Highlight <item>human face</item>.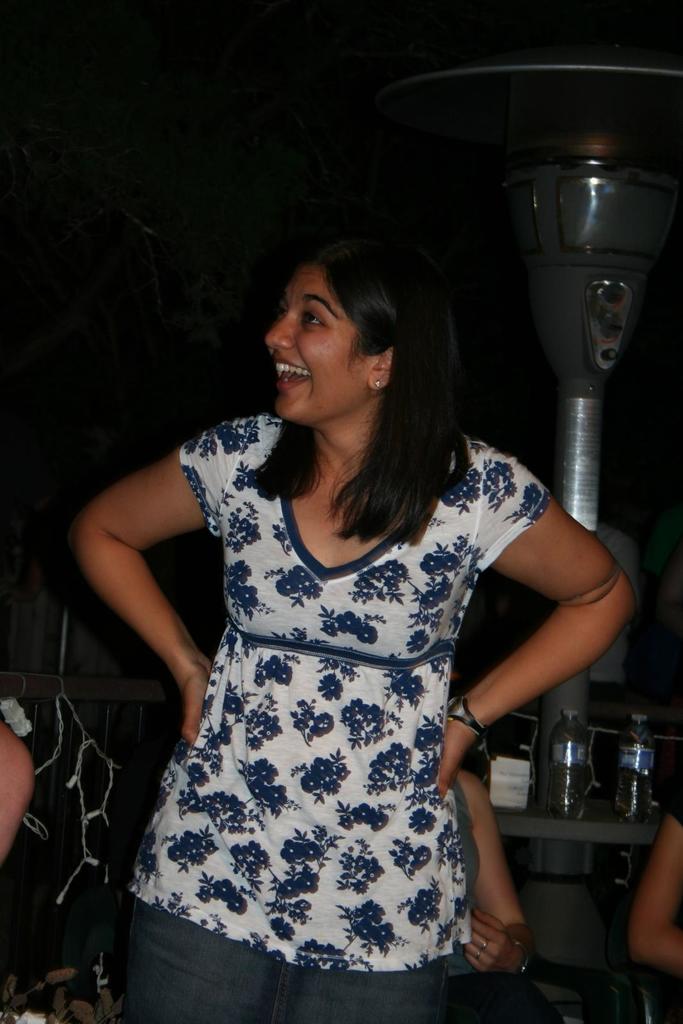
Highlighted region: 268 266 373 428.
